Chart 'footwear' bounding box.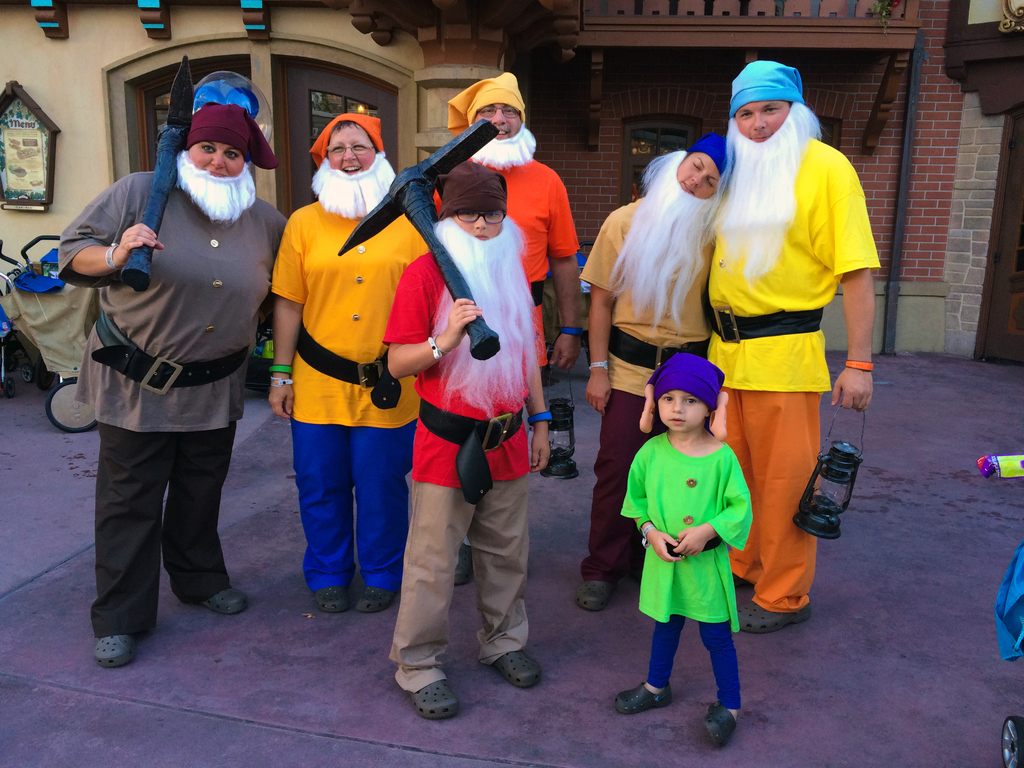
Charted: (612,680,673,715).
